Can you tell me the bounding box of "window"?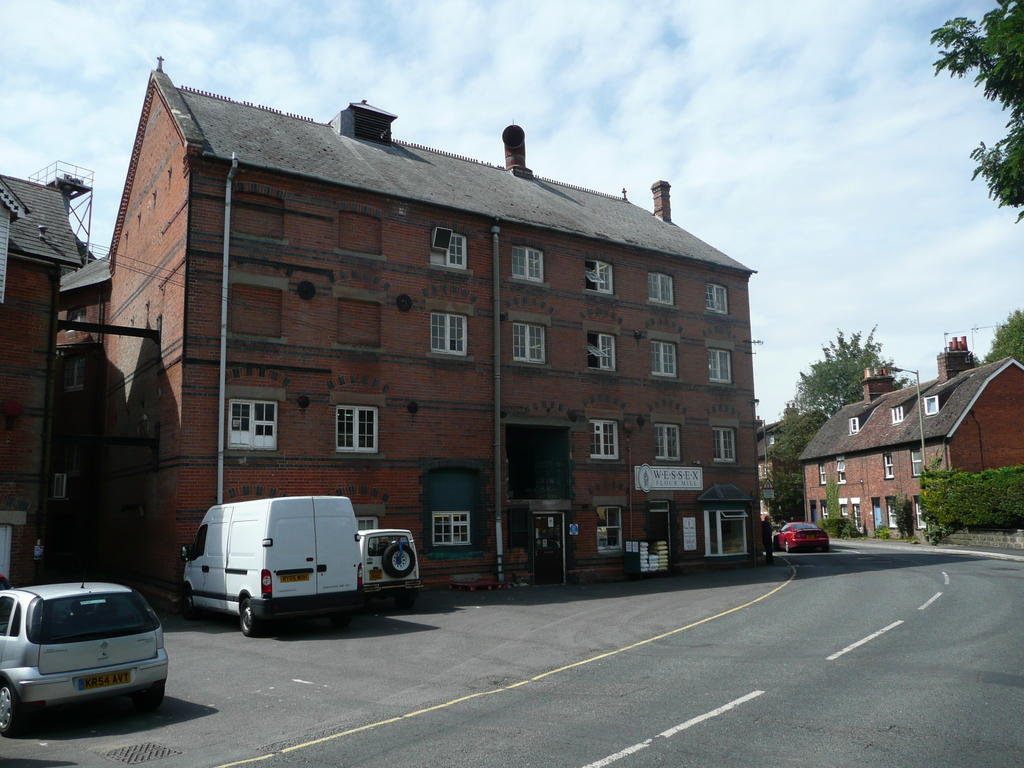
{"x1": 583, "y1": 259, "x2": 615, "y2": 296}.
